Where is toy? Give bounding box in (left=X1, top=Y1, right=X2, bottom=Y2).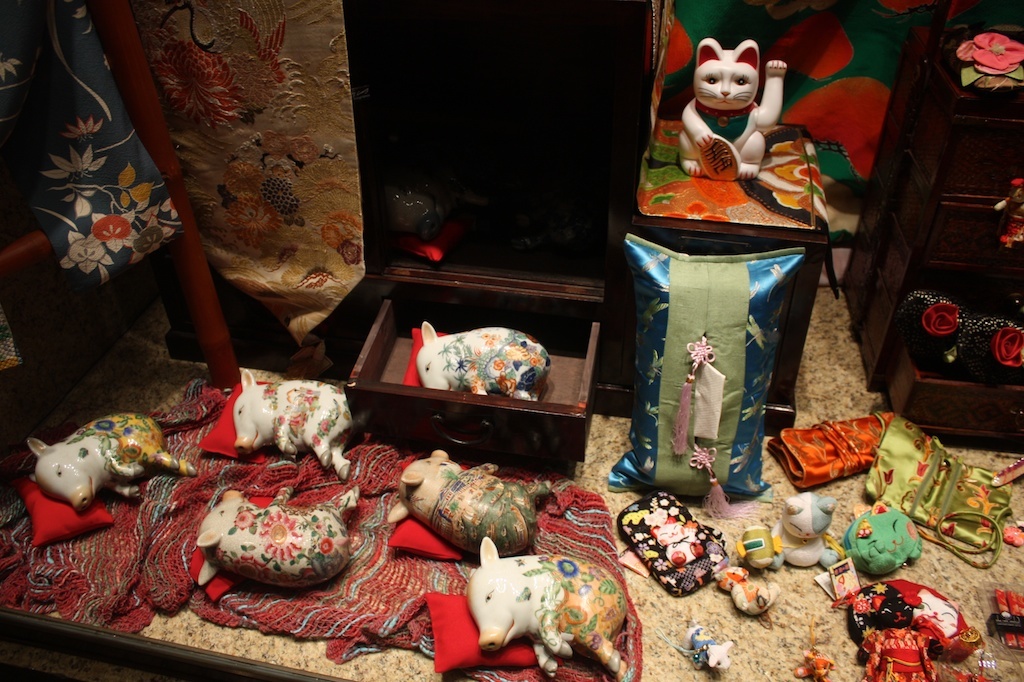
(left=31, top=413, right=200, bottom=507).
